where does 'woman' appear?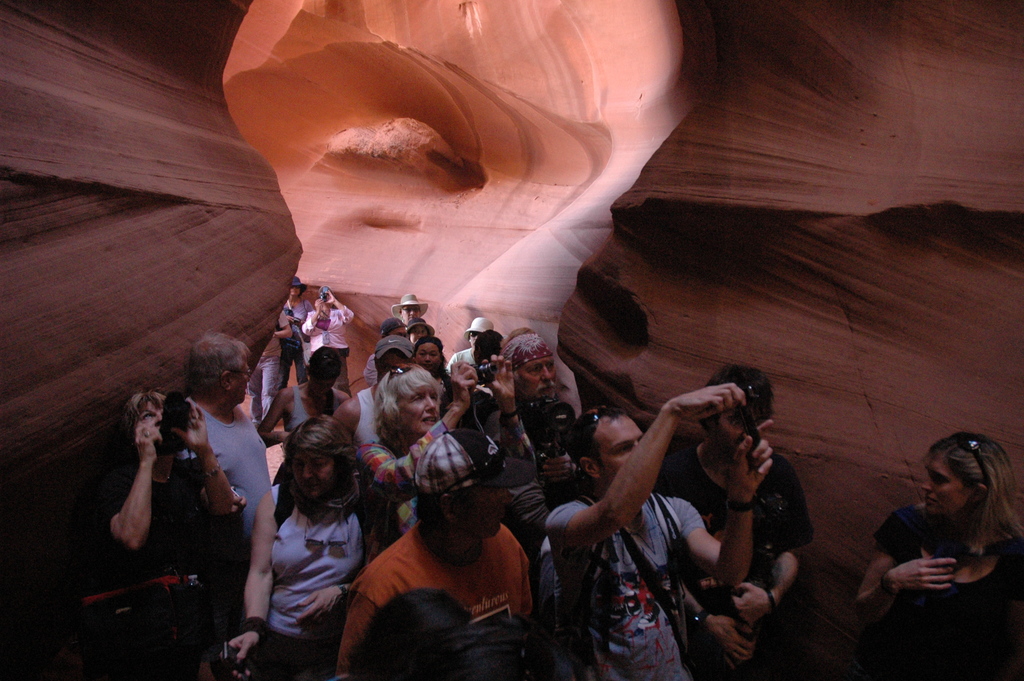
Appears at BBox(356, 360, 540, 549).
